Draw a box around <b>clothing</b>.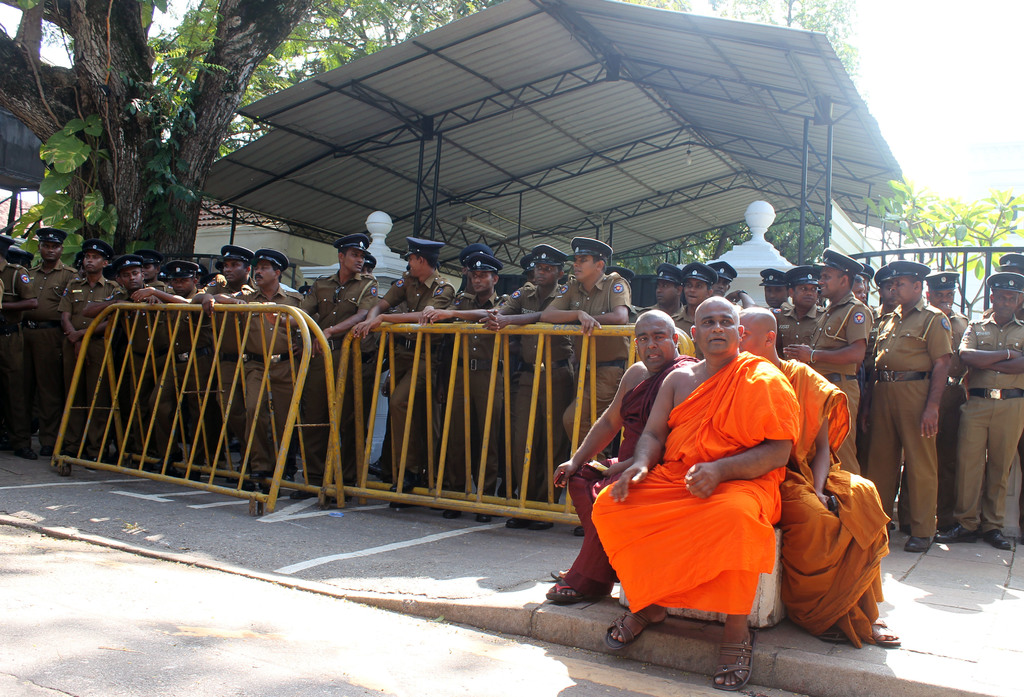
bbox=(118, 258, 143, 277).
